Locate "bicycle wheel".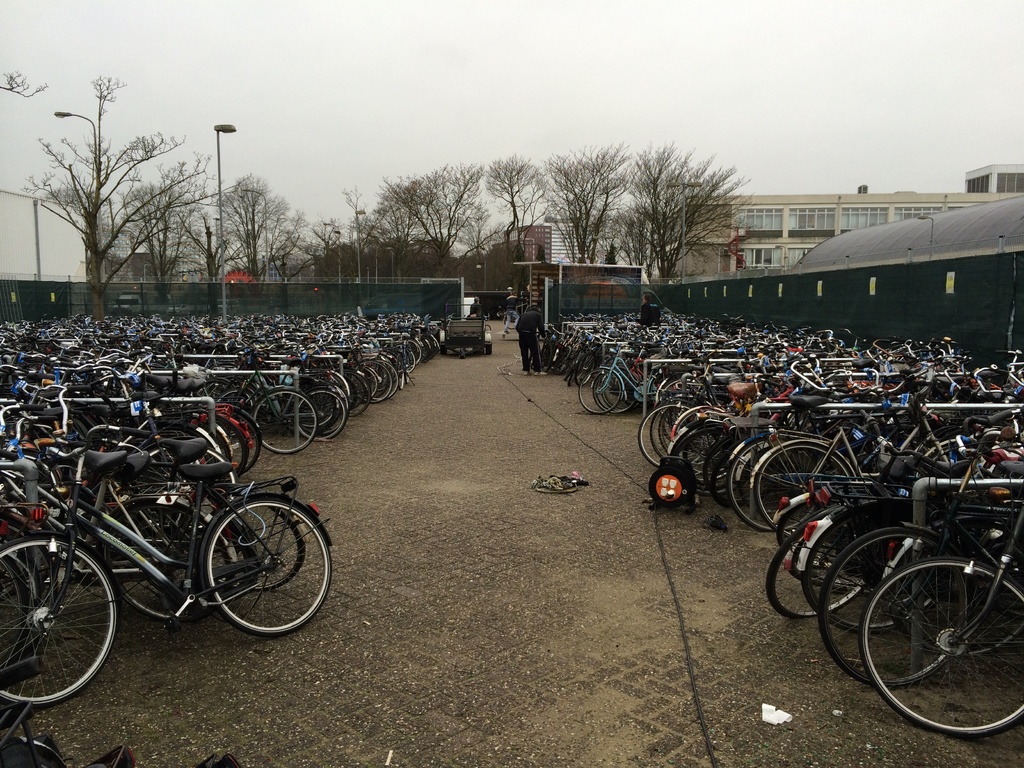
Bounding box: [4,542,111,711].
